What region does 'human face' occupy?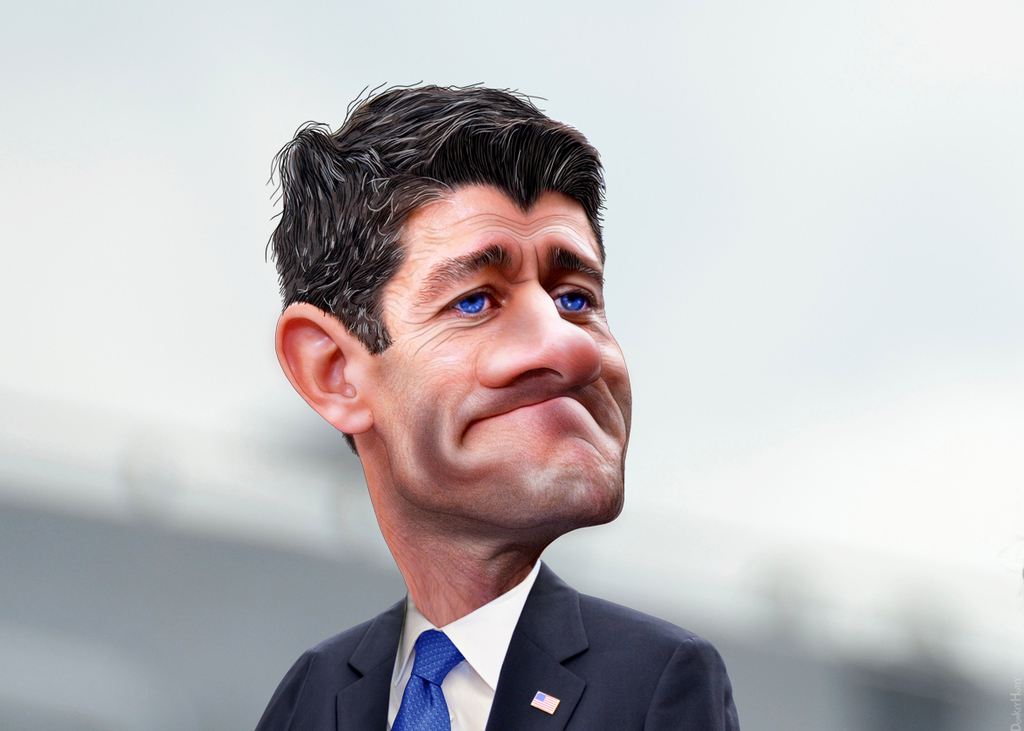
Rect(376, 185, 630, 521).
